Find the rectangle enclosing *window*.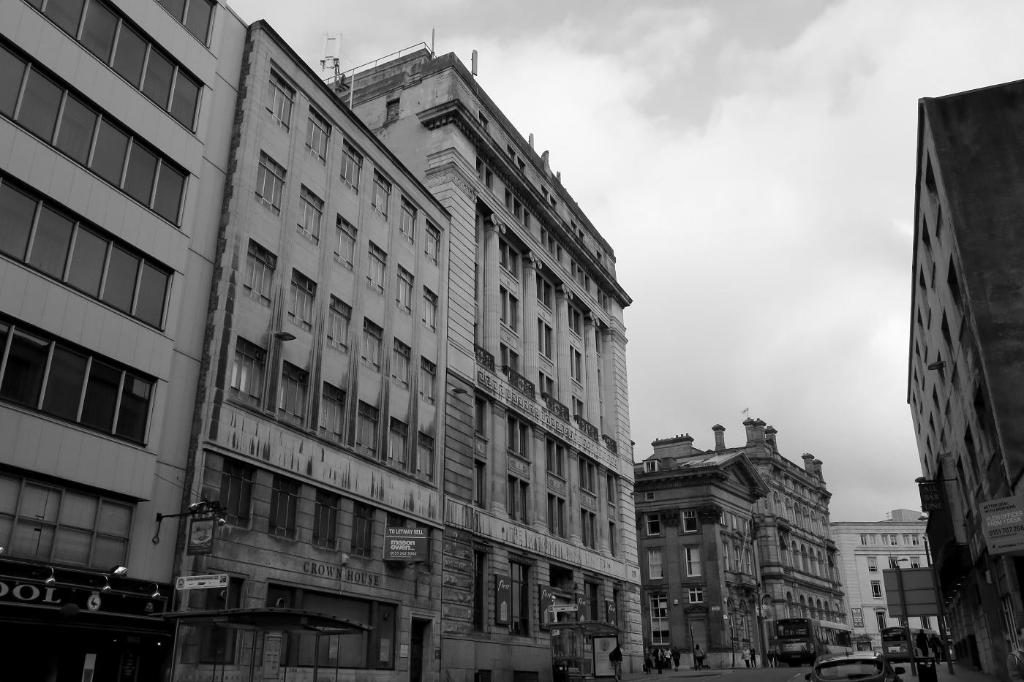
rect(389, 513, 409, 567).
